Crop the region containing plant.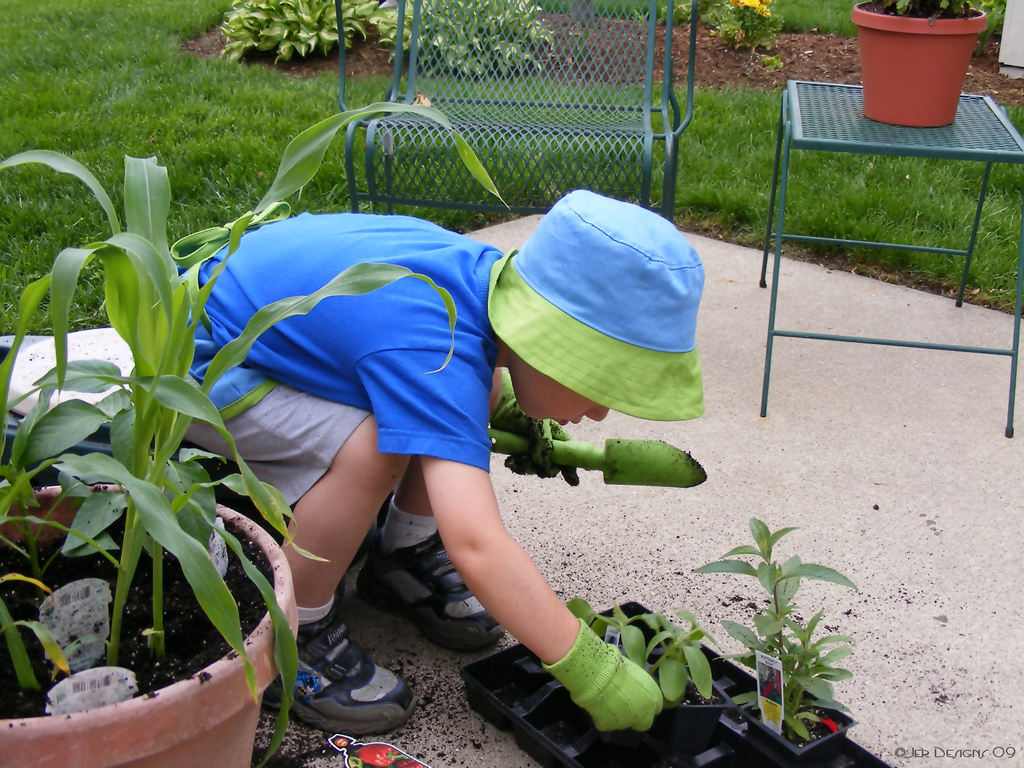
Crop region: bbox(571, 605, 715, 713).
